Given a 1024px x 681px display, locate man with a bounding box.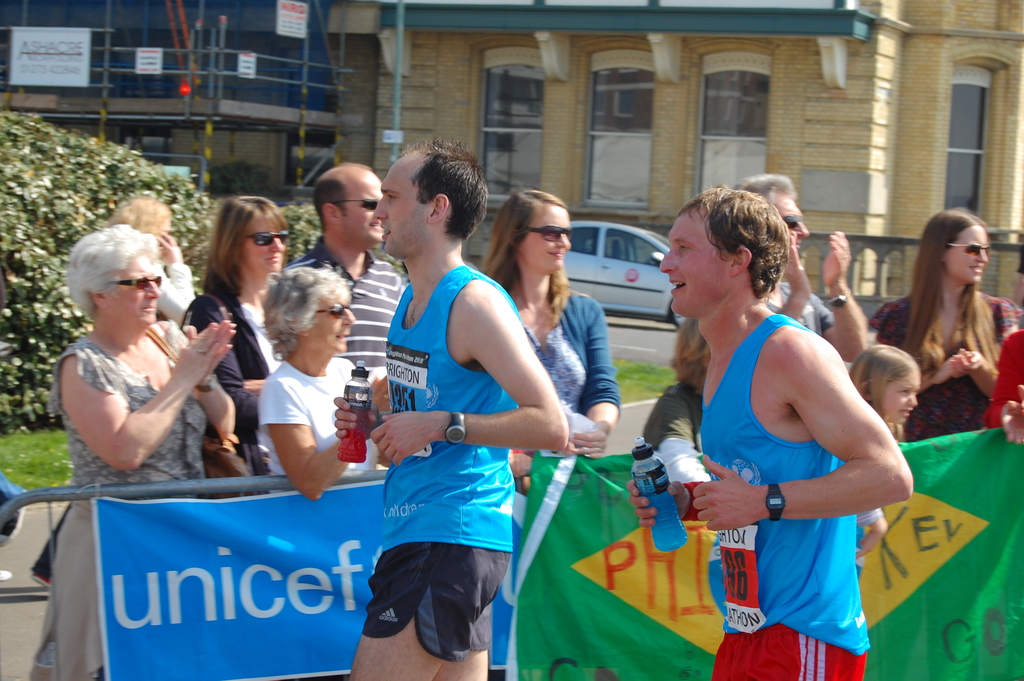
Located: rect(282, 160, 410, 384).
